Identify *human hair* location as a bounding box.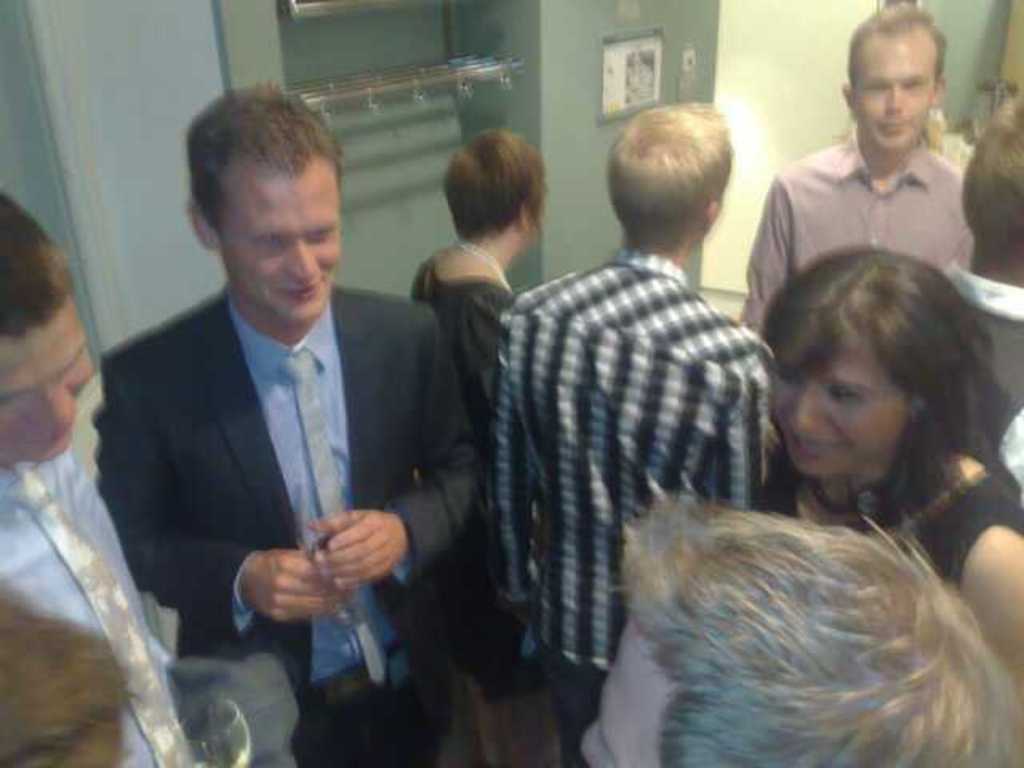
bbox(597, 99, 736, 258).
